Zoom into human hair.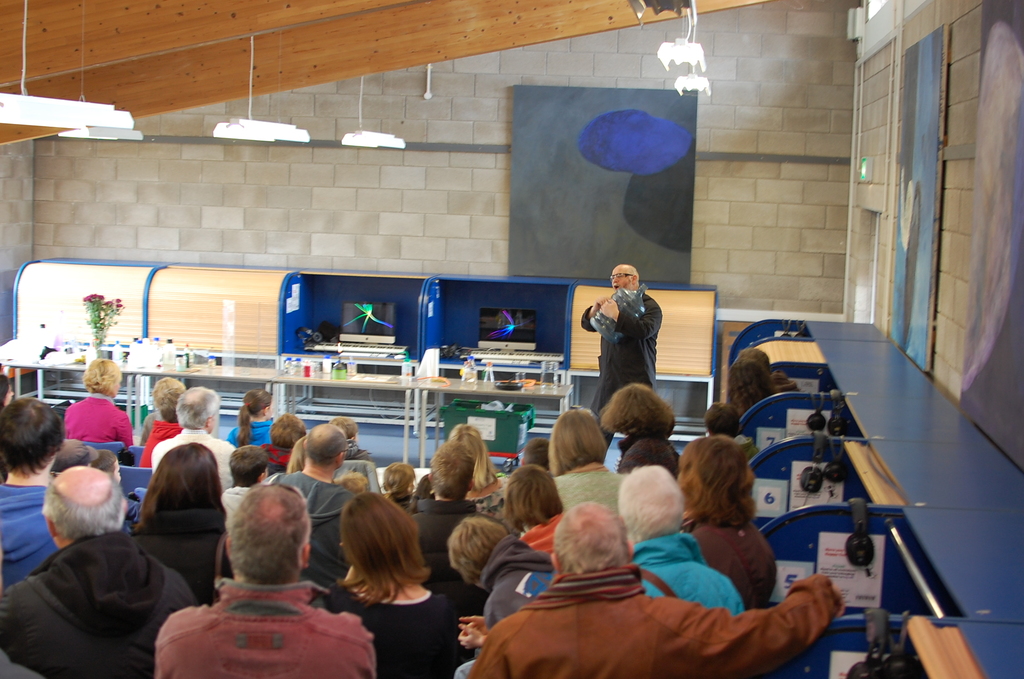
Zoom target: [left=227, top=450, right=269, bottom=487].
